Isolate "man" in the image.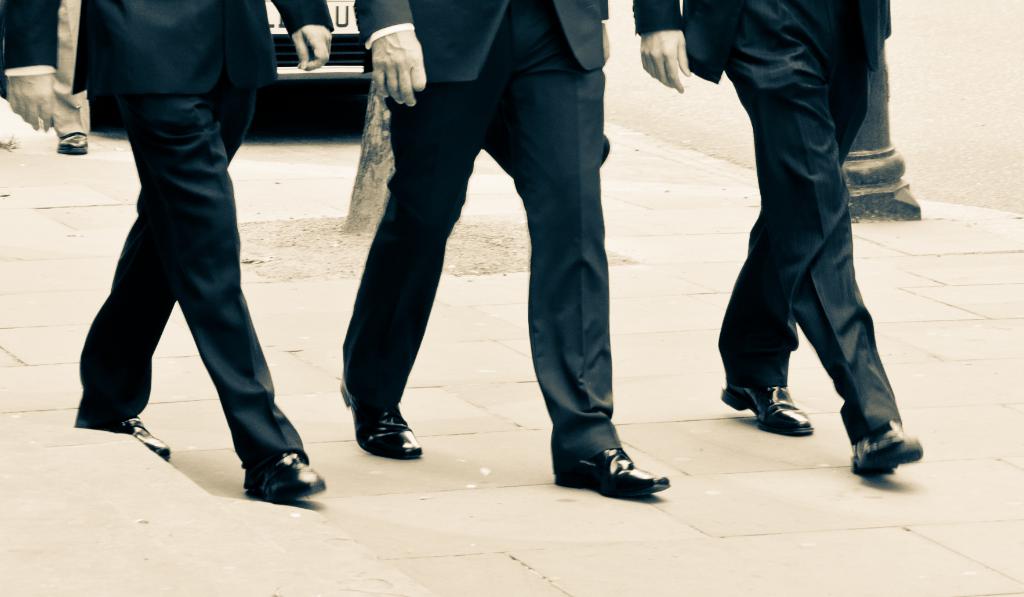
Isolated region: <bbox>55, 0, 333, 487</bbox>.
